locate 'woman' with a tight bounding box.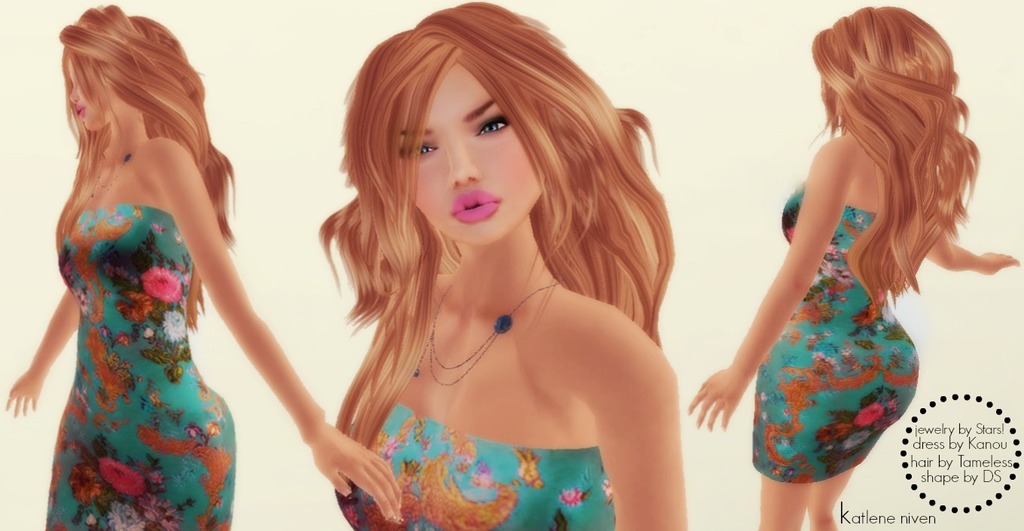
BBox(329, 1, 687, 530).
